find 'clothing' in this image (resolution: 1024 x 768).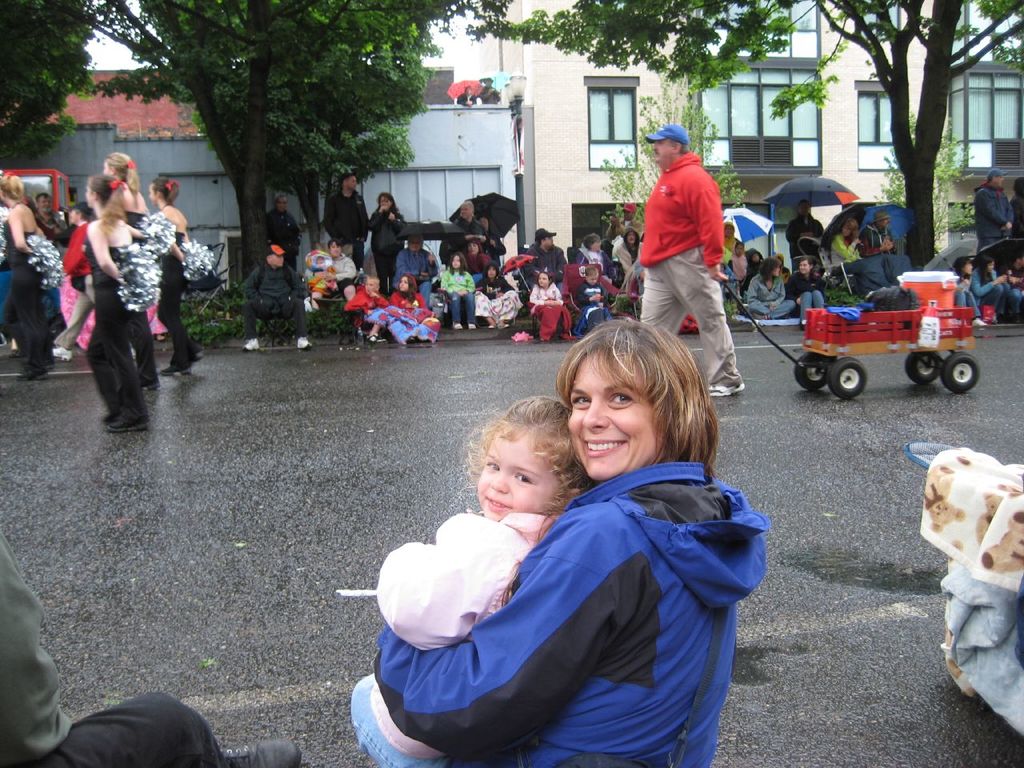
7, 212, 54, 286.
